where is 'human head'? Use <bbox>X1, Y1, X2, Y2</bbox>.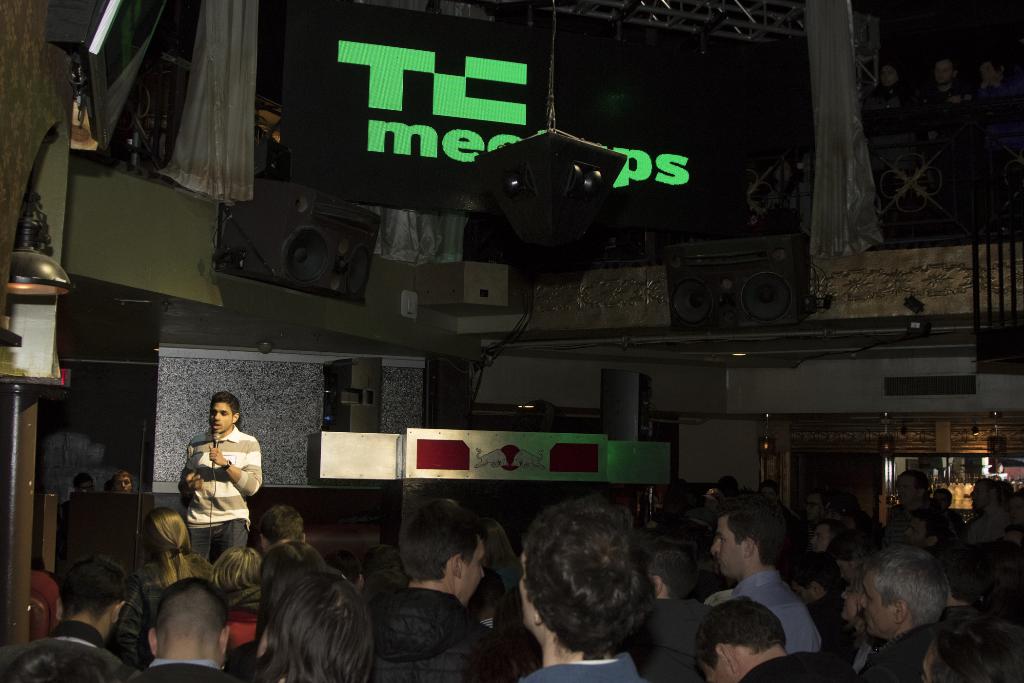
<bbox>927, 488, 952, 512</bbox>.
